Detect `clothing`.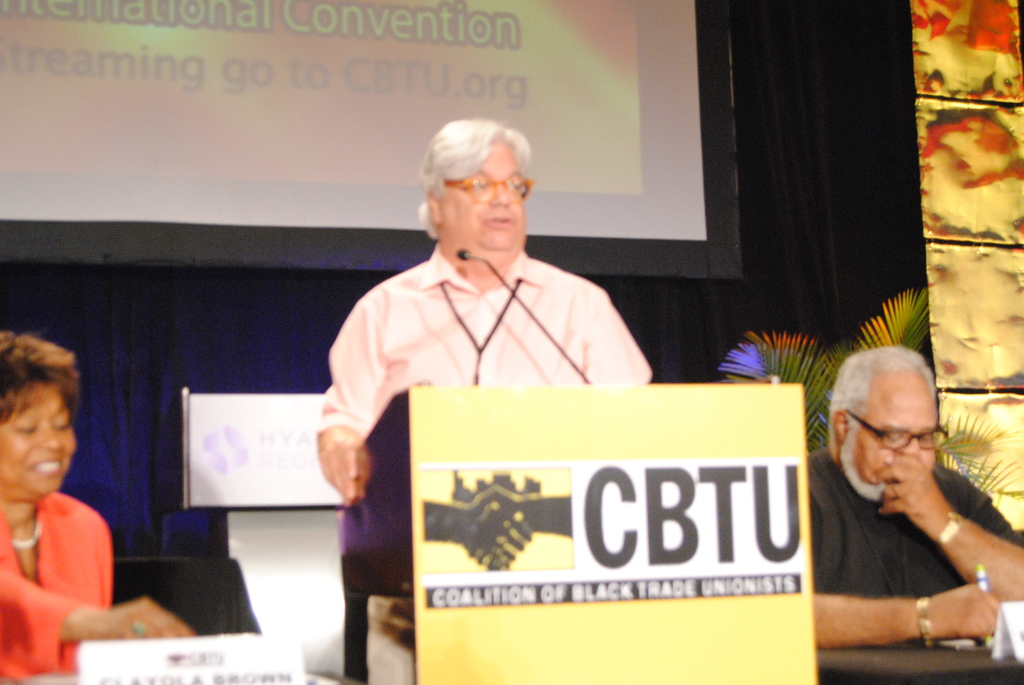
Detected at locate(0, 493, 116, 682).
